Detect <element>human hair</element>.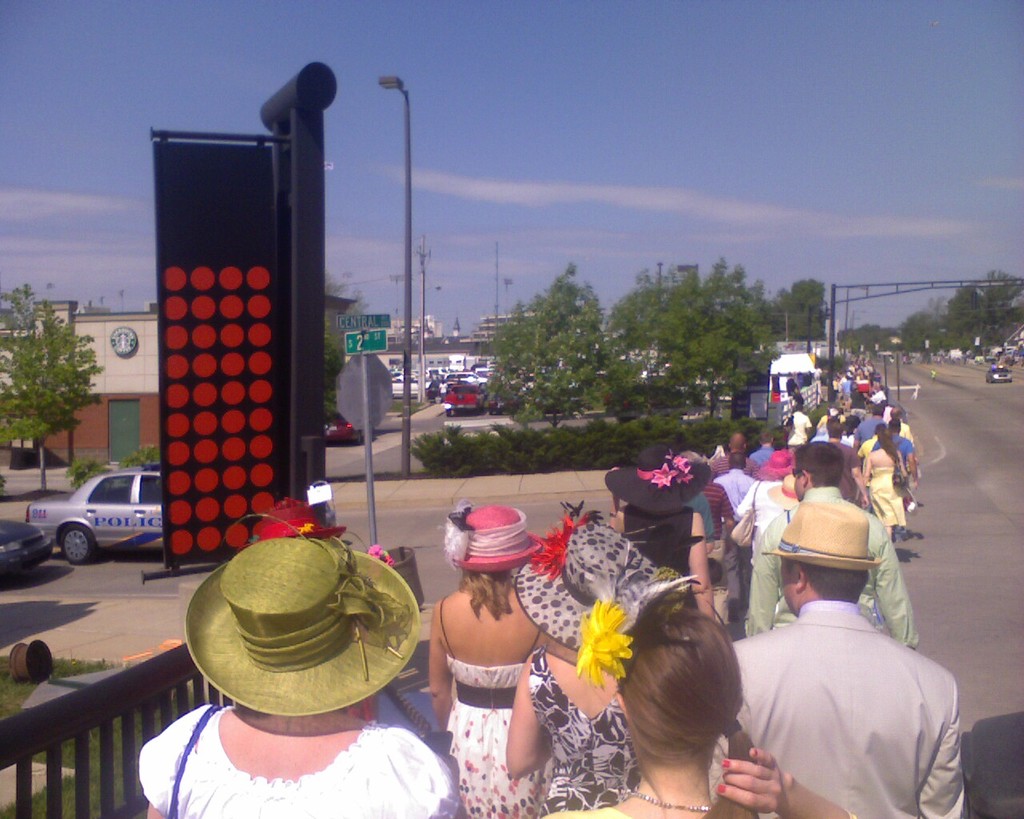
Detected at <region>623, 603, 761, 802</region>.
